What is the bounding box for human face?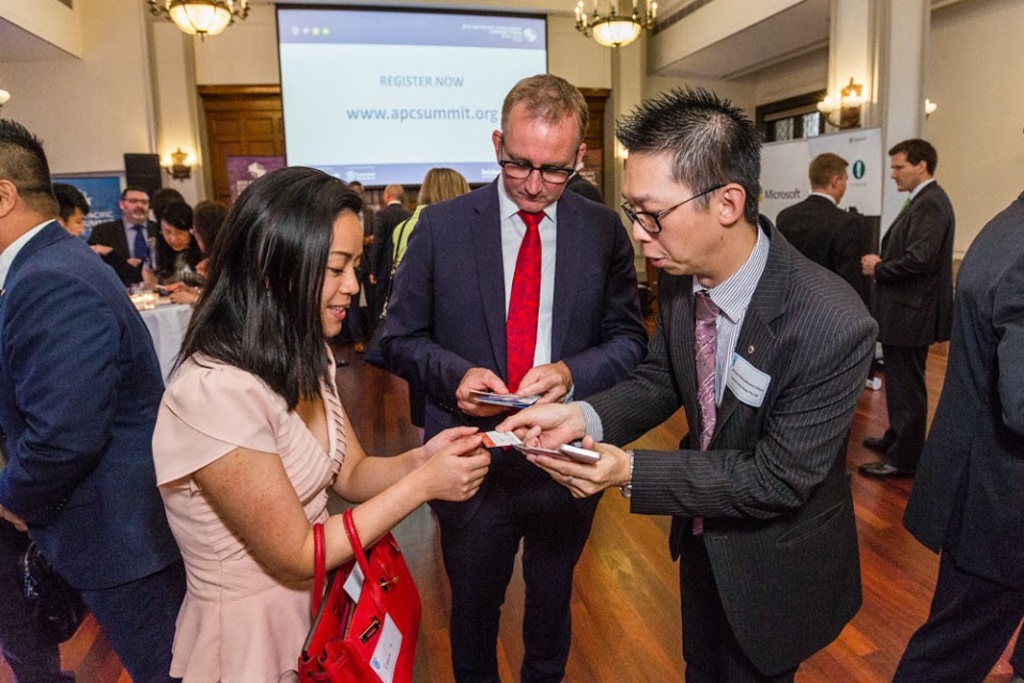
(62, 214, 84, 240).
